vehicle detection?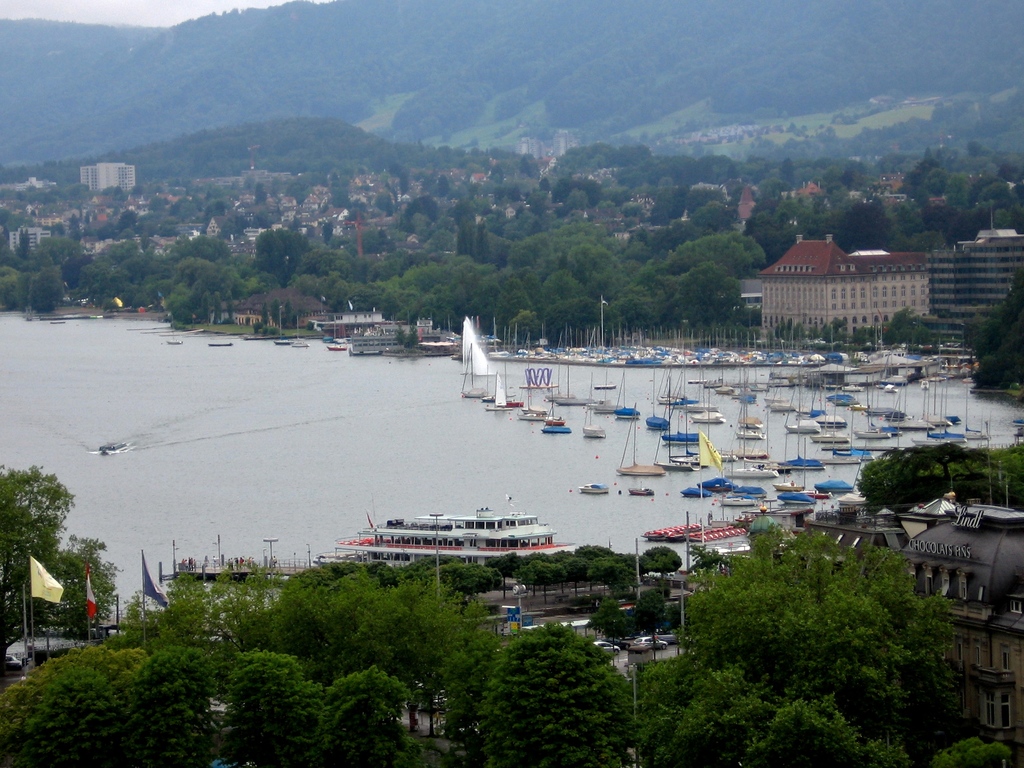
[left=459, top=312, right=501, bottom=400]
